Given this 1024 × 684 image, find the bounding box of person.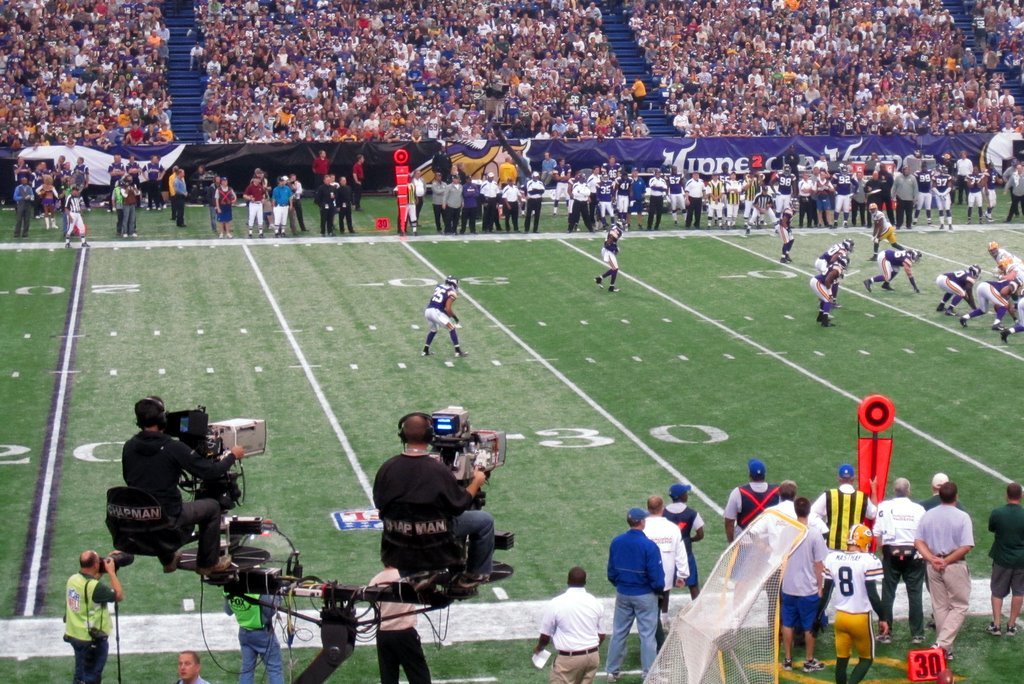
<box>989,483,1023,637</box>.
